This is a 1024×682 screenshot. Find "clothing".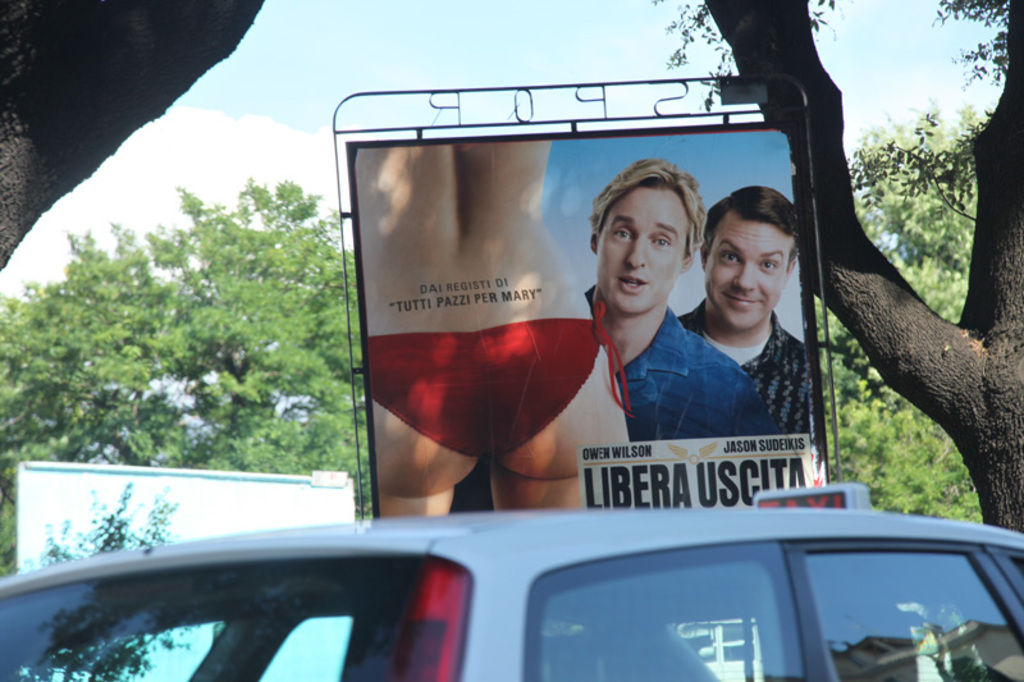
Bounding box: [x1=362, y1=298, x2=627, y2=468].
